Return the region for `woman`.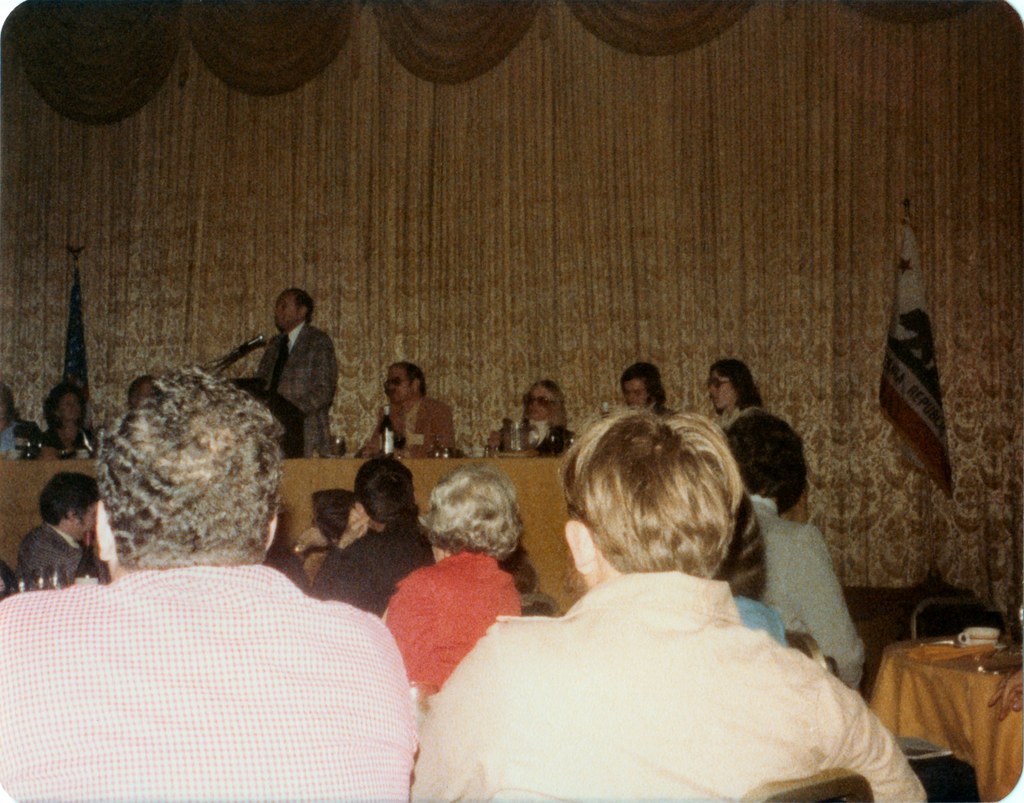
x1=383 y1=461 x2=559 y2=710.
